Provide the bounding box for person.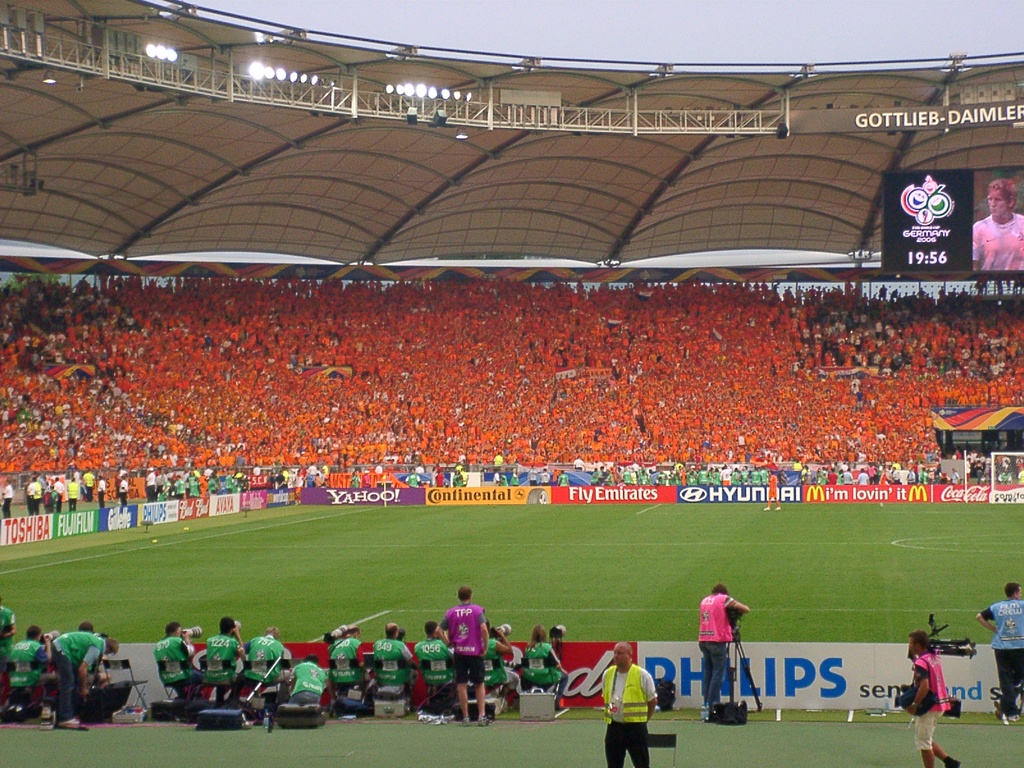
[left=115, top=468, right=122, bottom=502].
